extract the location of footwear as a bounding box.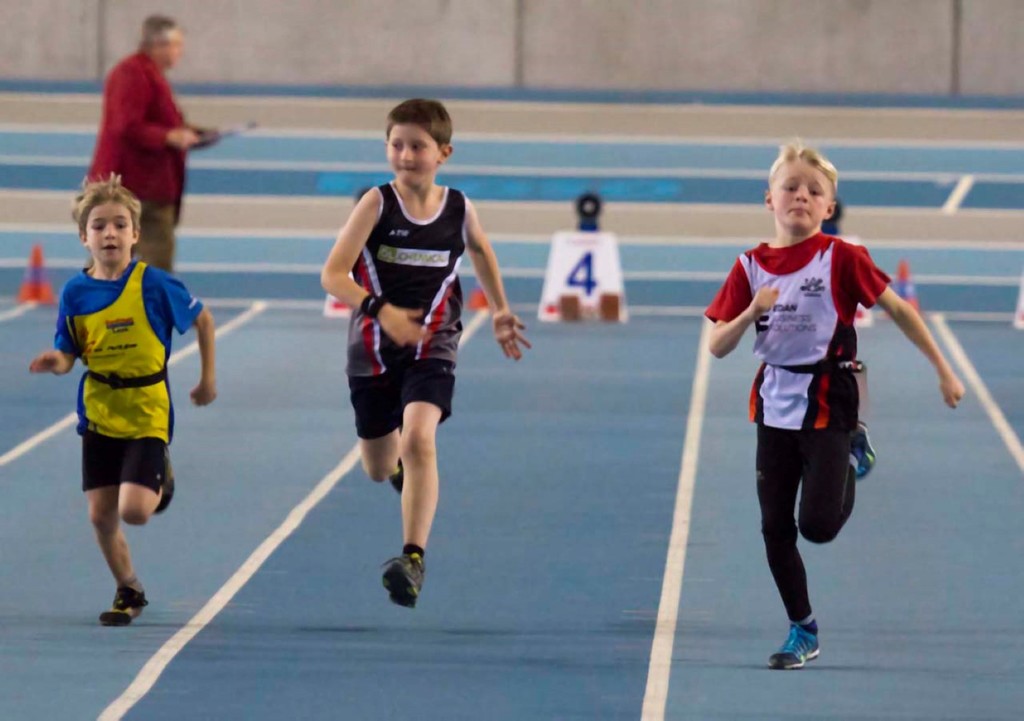
[left=154, top=451, right=175, bottom=517].
